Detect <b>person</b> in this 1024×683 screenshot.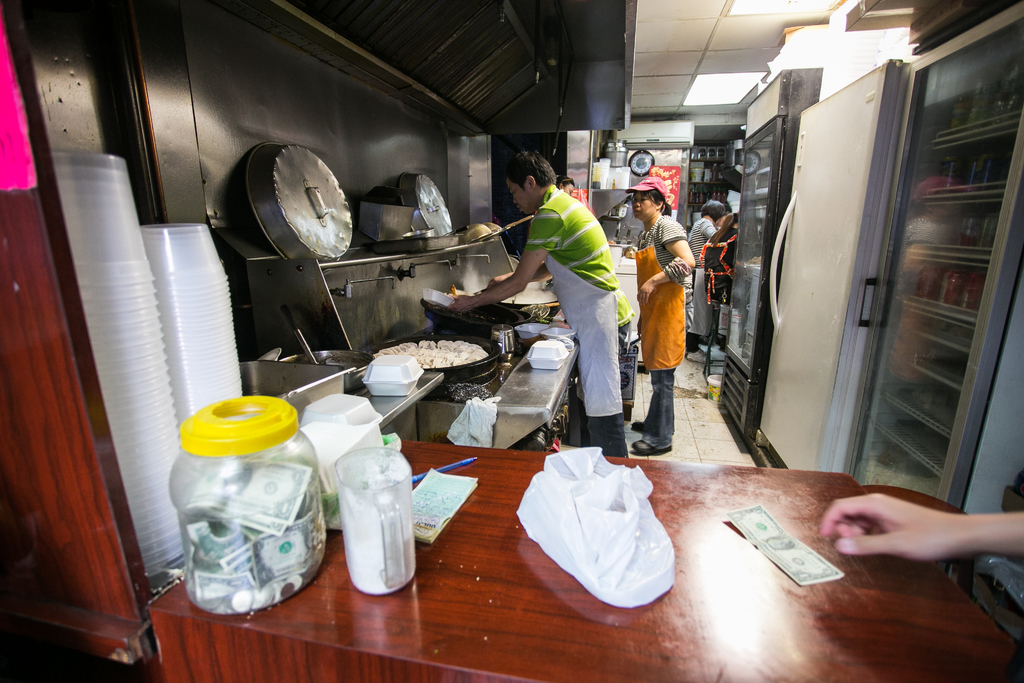
Detection: <region>818, 490, 1023, 567</region>.
